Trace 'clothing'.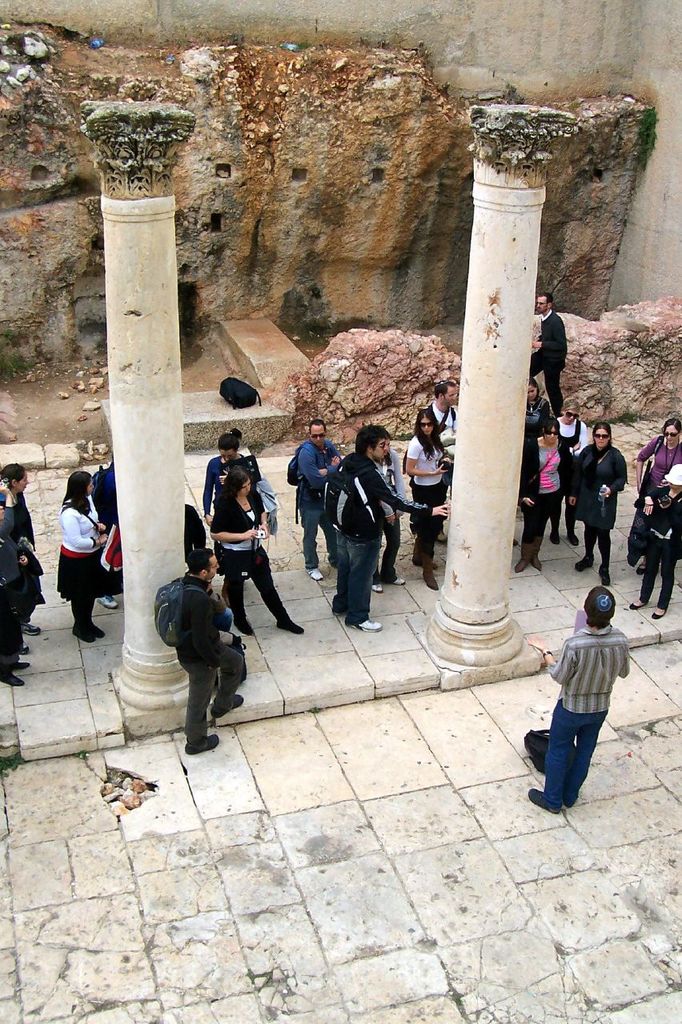
Traced to x1=175, y1=574, x2=247, y2=753.
